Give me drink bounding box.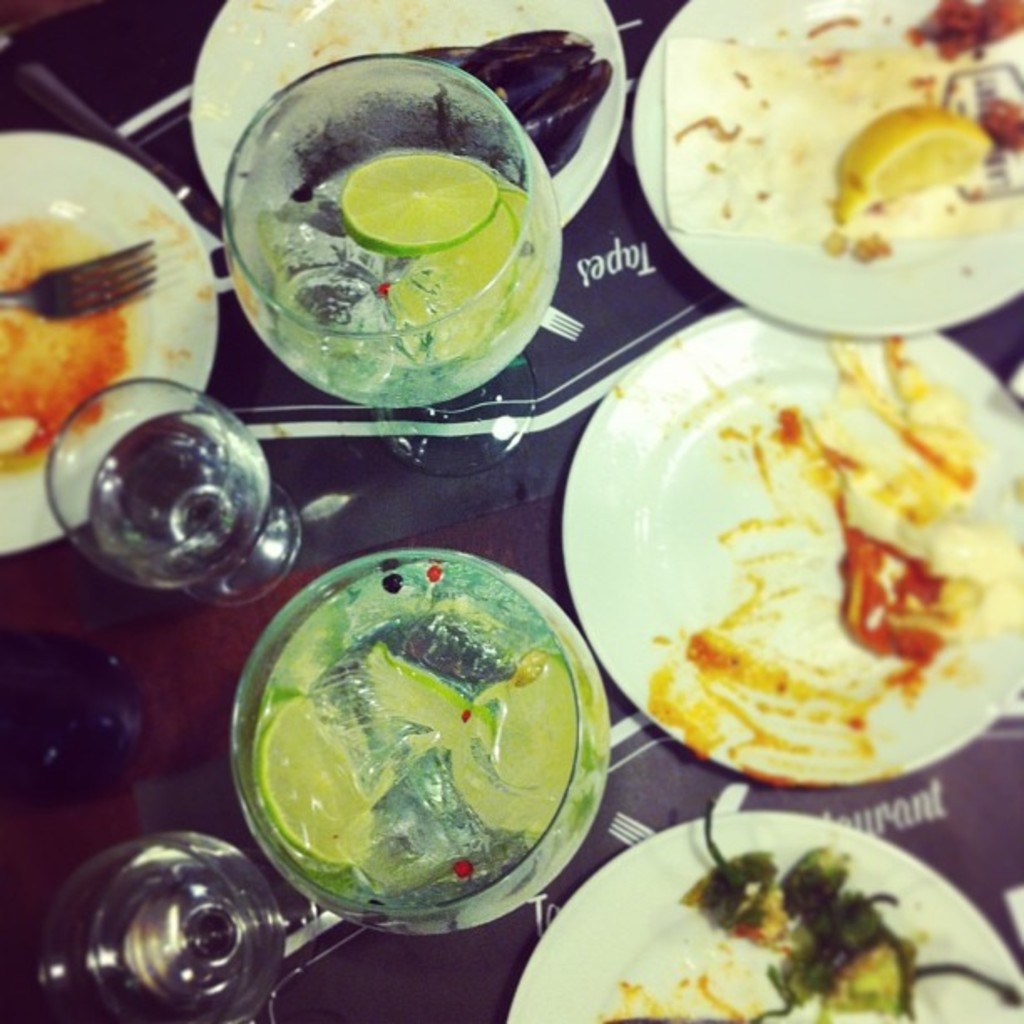
pyautogui.locateOnScreen(90, 410, 269, 574).
